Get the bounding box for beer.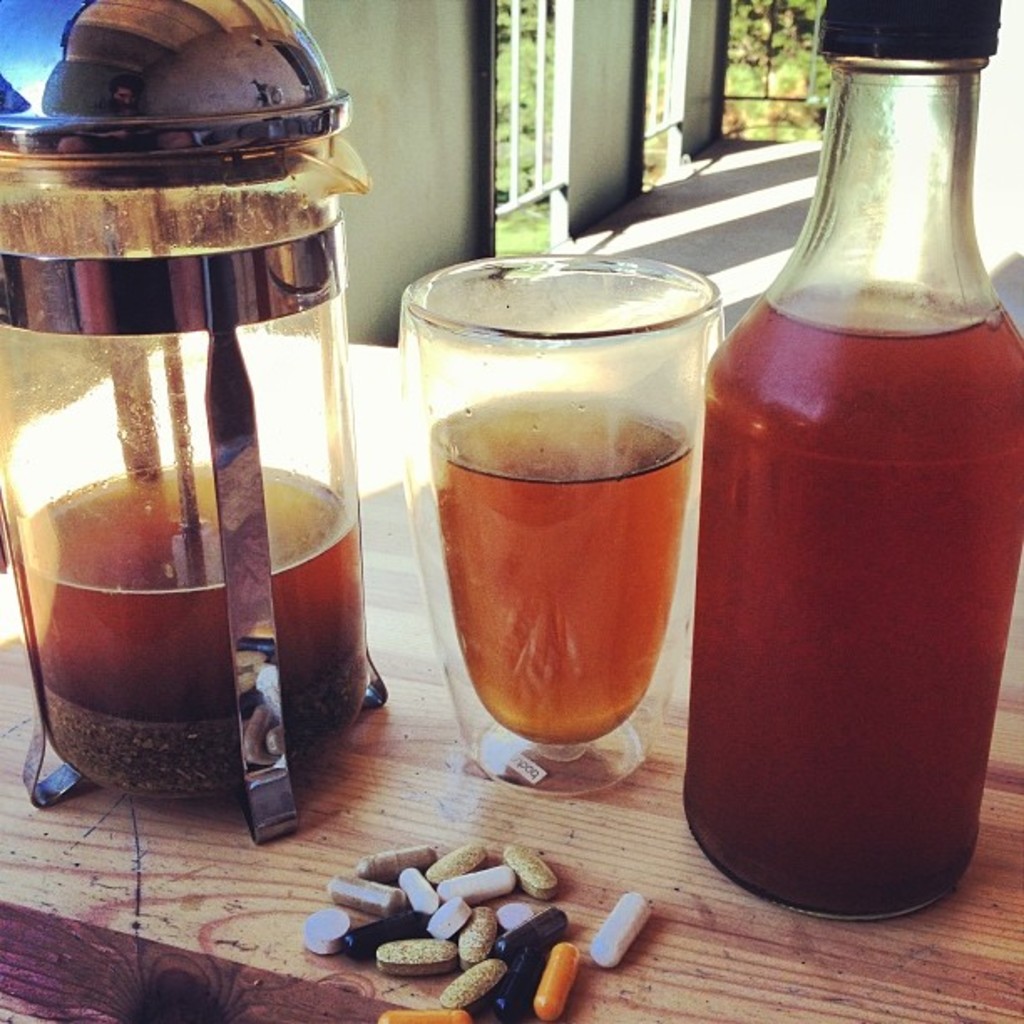
{"left": 0, "top": 87, "right": 395, "bottom": 878}.
